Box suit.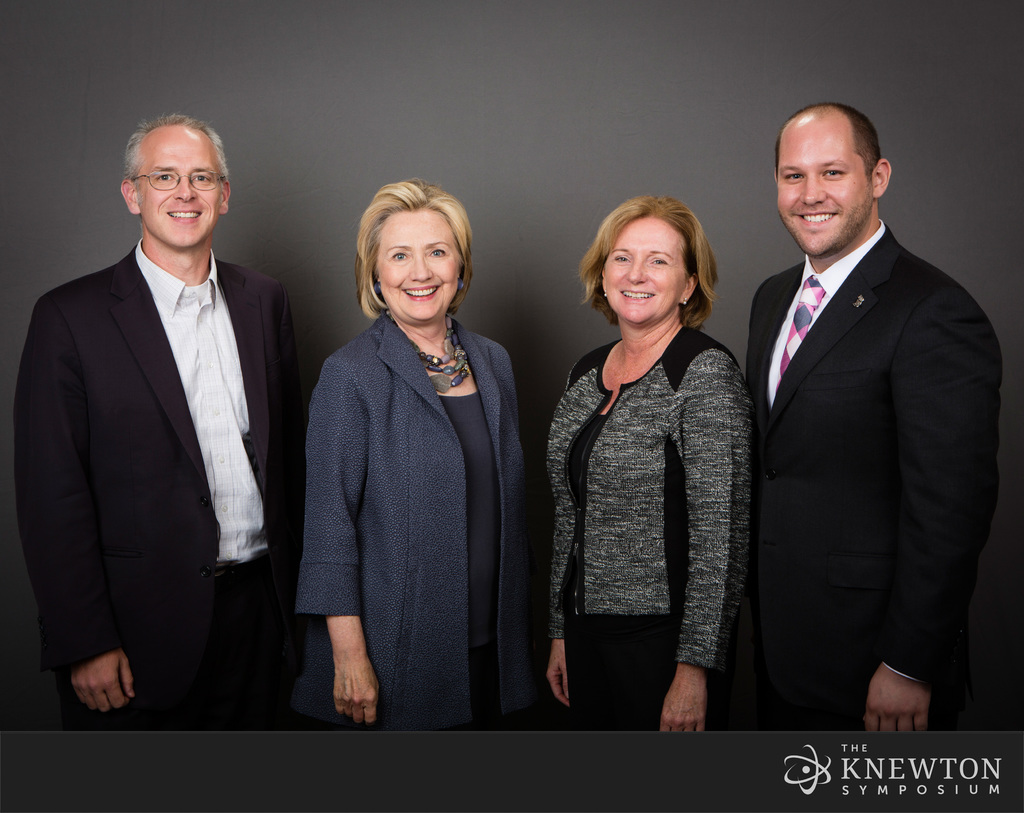
box=[739, 217, 1006, 732].
